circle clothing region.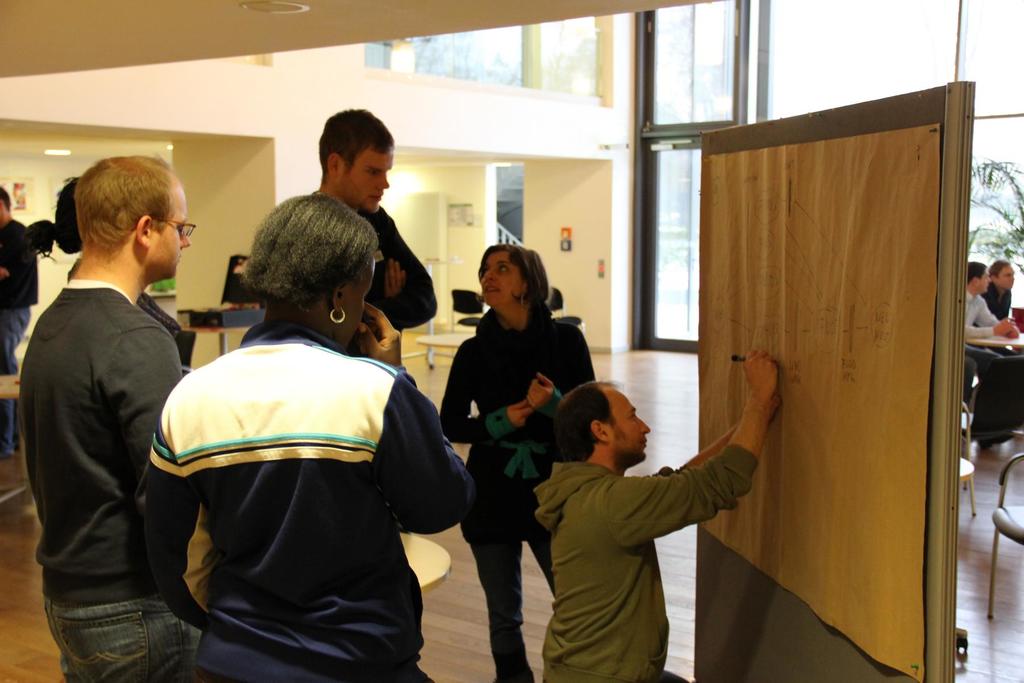
Region: Rect(133, 323, 469, 682).
